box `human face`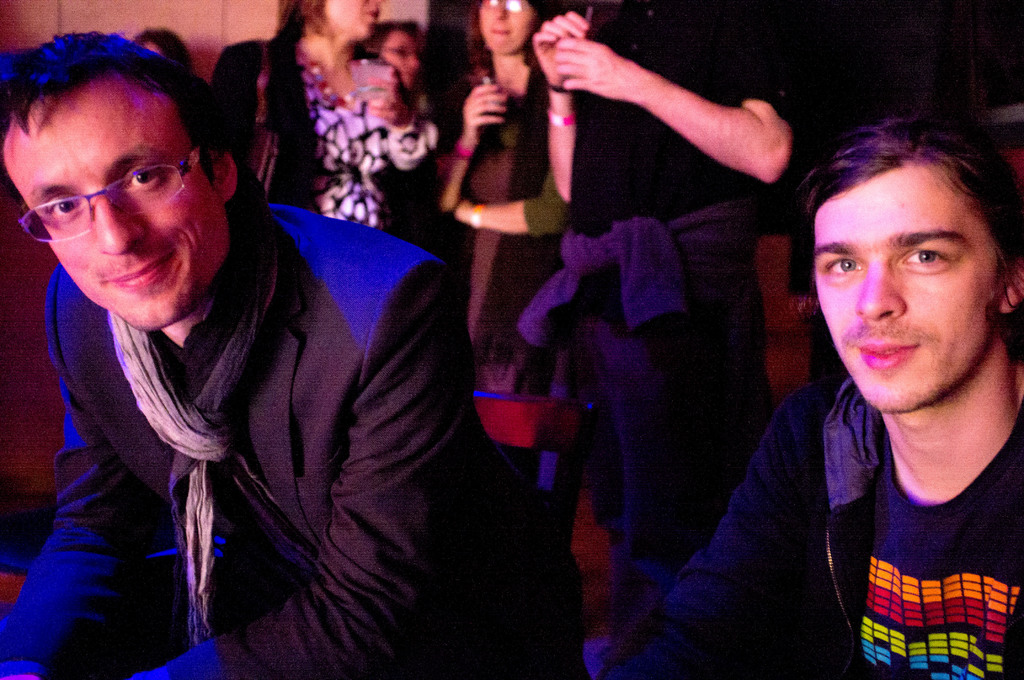
locate(49, 94, 221, 320)
